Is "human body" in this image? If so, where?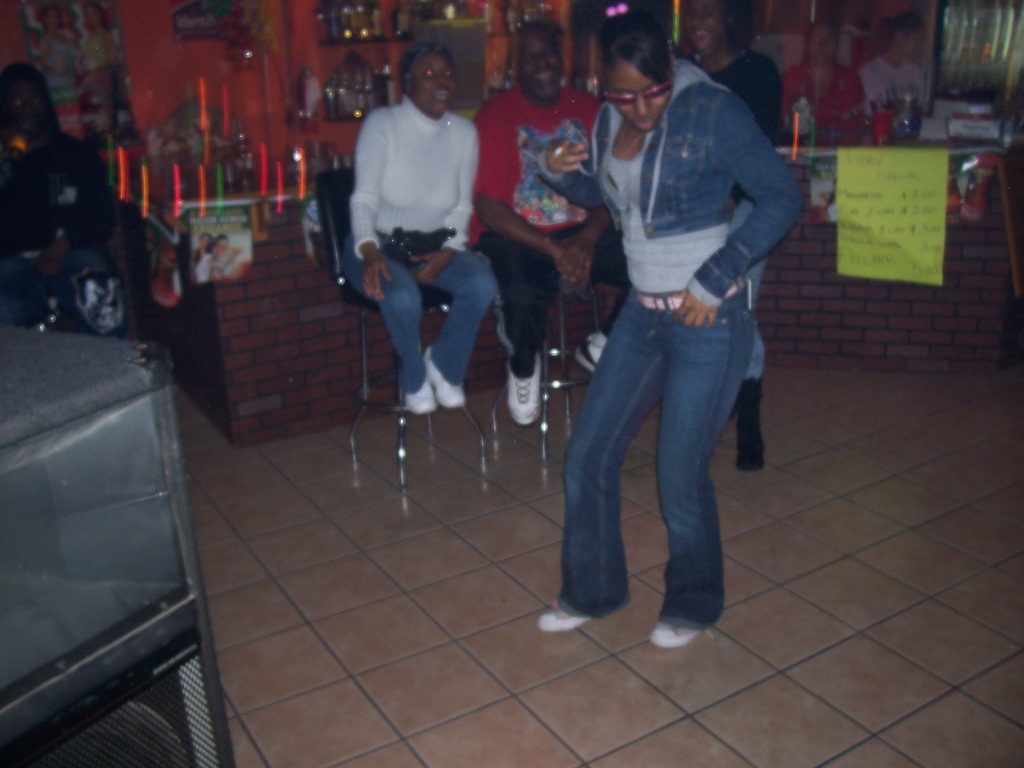
Yes, at (left=0, top=129, right=113, bottom=335).
